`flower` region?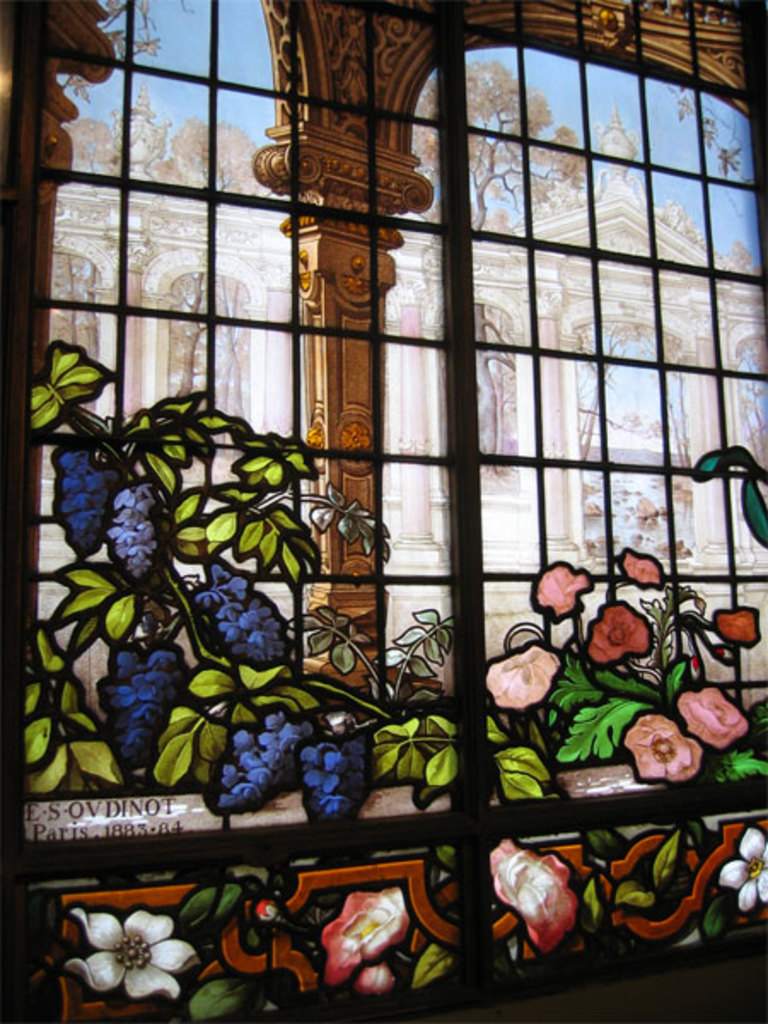
BBox(121, 497, 147, 573)
